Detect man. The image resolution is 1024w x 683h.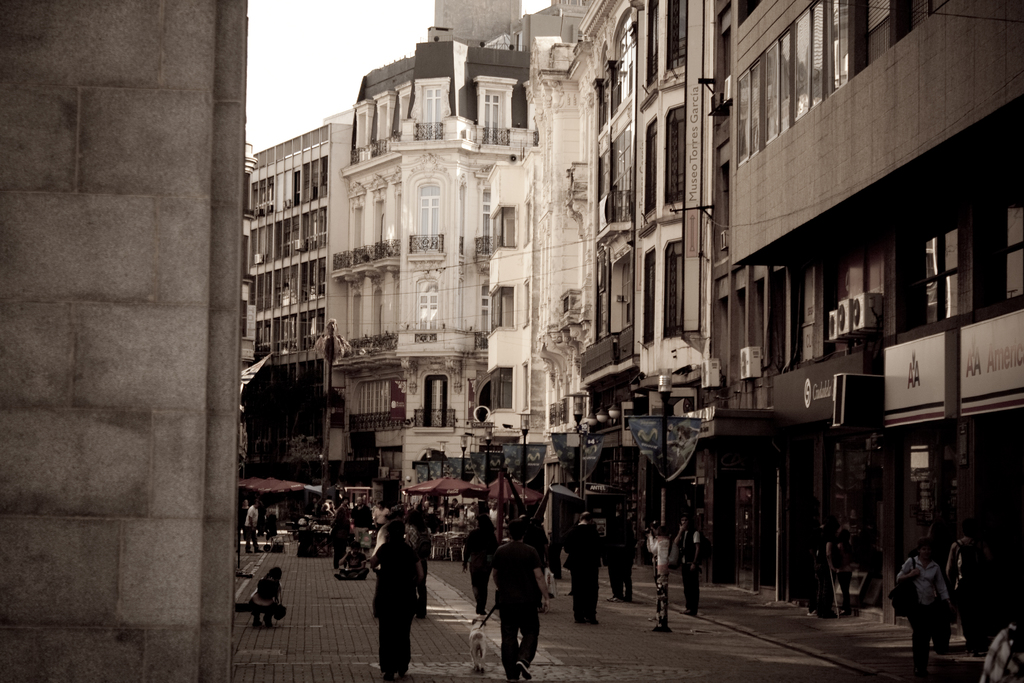
602 508 640 600.
